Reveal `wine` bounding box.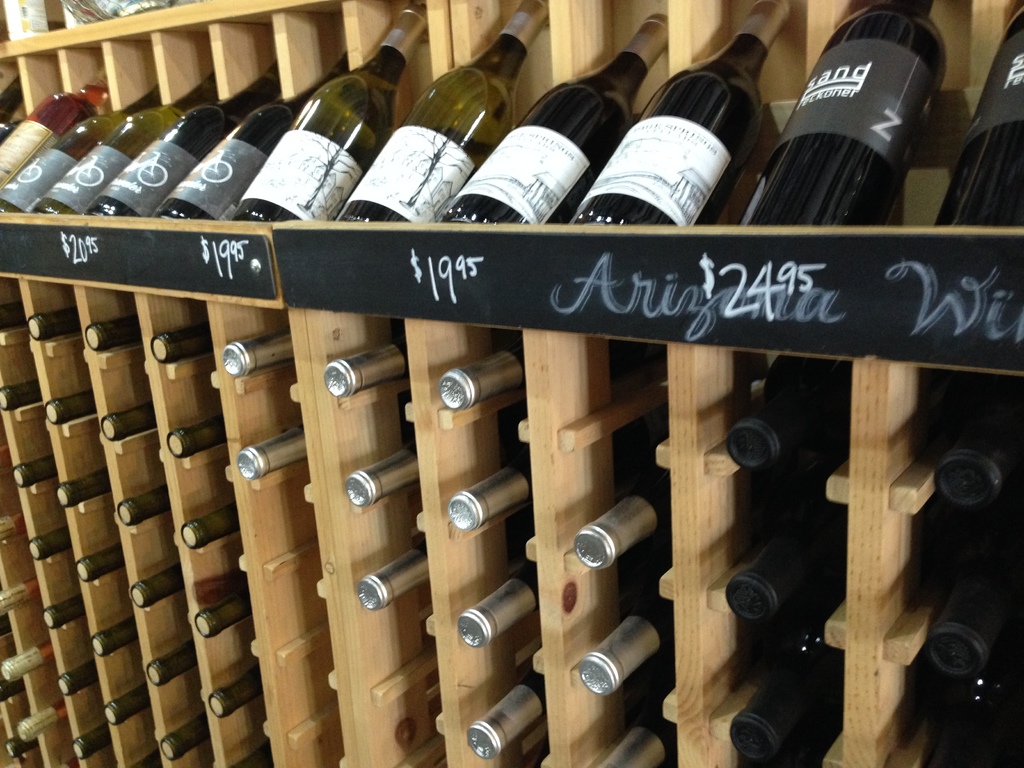
Revealed: left=118, top=485, right=167, bottom=526.
